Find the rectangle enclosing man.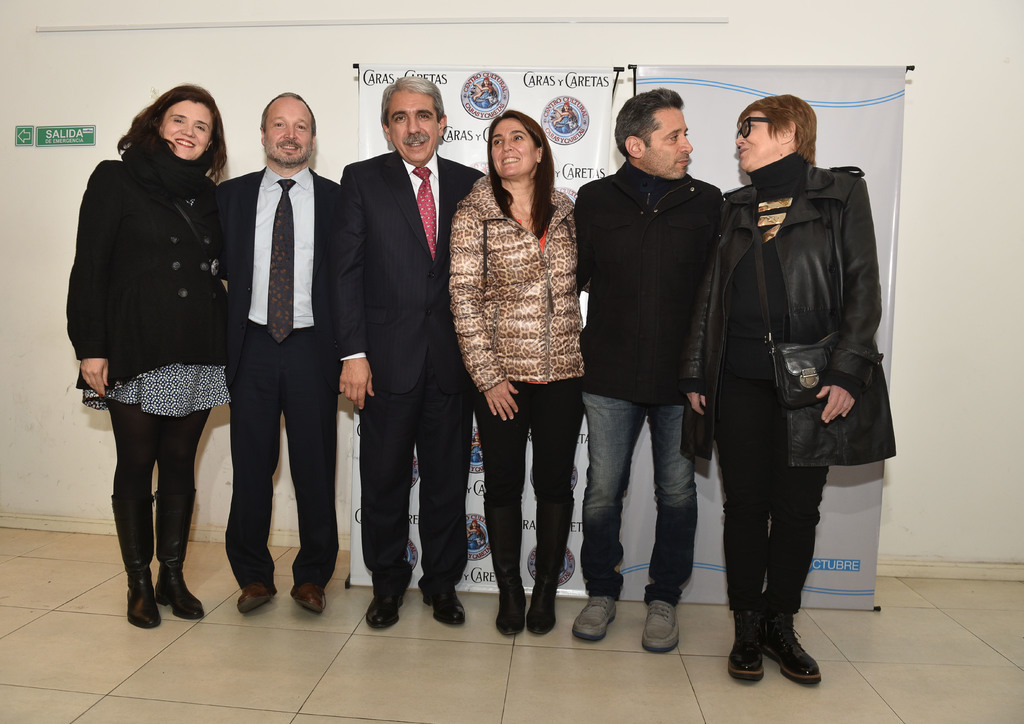
left=559, top=65, right=733, bottom=631.
